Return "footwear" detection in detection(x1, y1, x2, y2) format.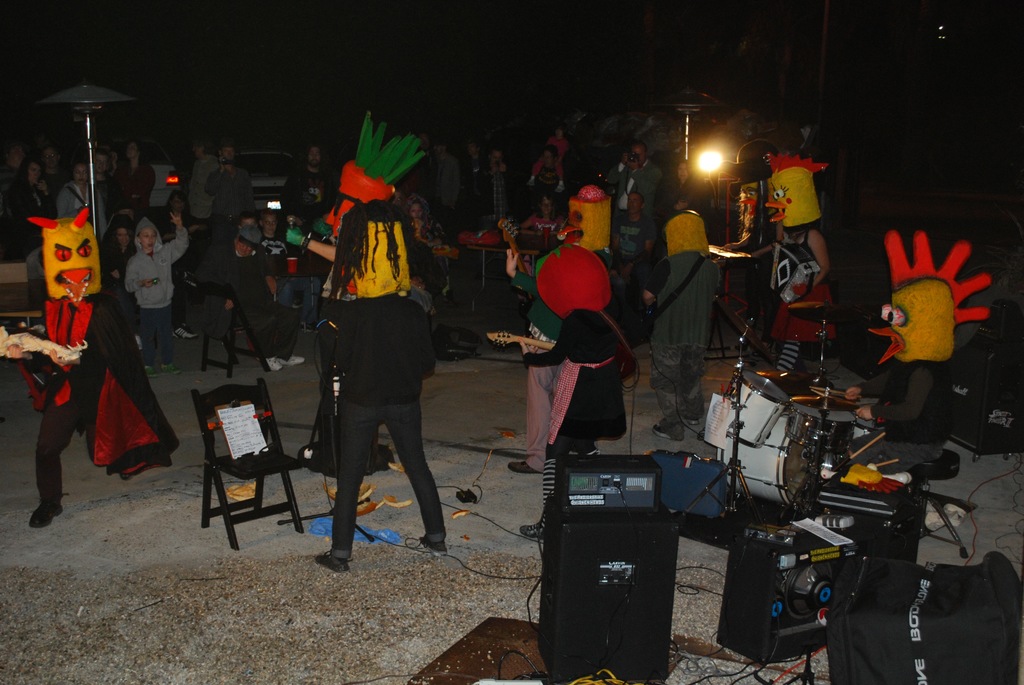
detection(652, 424, 684, 437).
